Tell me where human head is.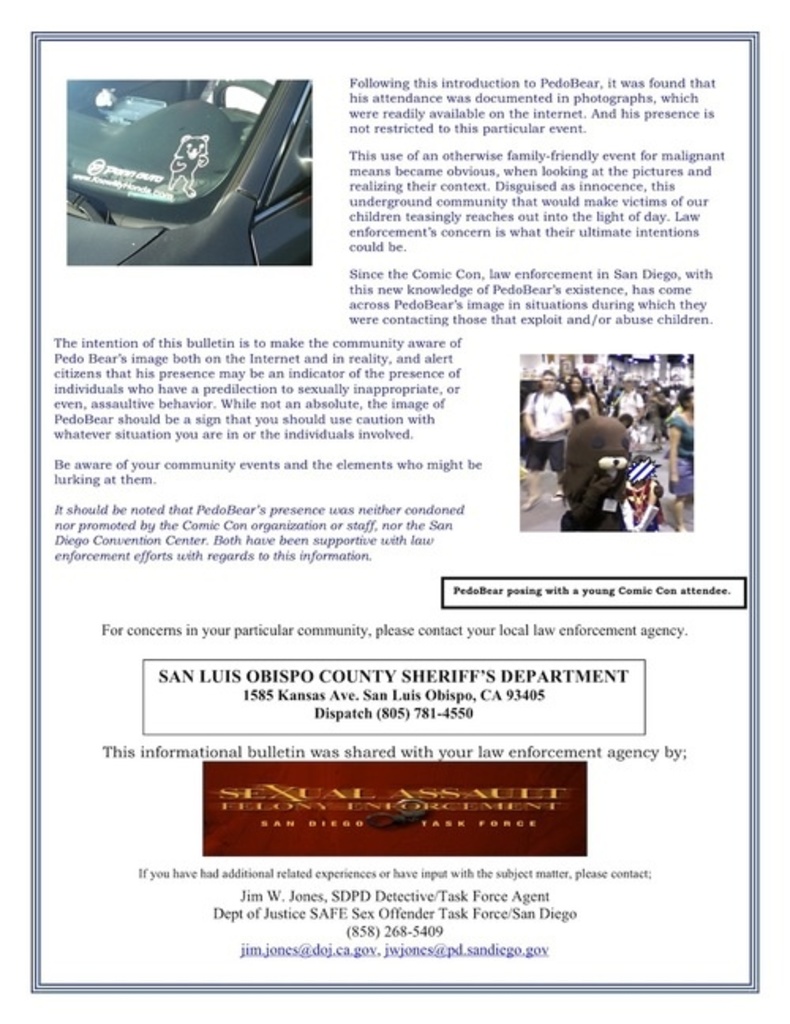
human head is at BBox(679, 386, 694, 411).
